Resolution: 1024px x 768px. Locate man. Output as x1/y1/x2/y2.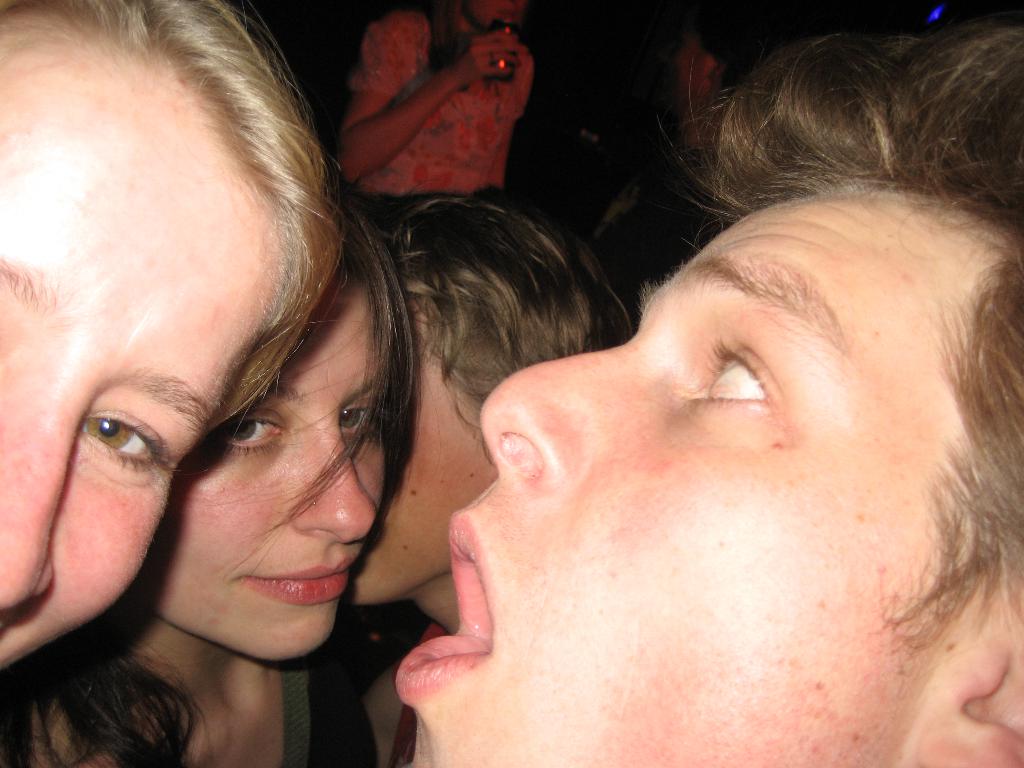
393/10/1023/767.
